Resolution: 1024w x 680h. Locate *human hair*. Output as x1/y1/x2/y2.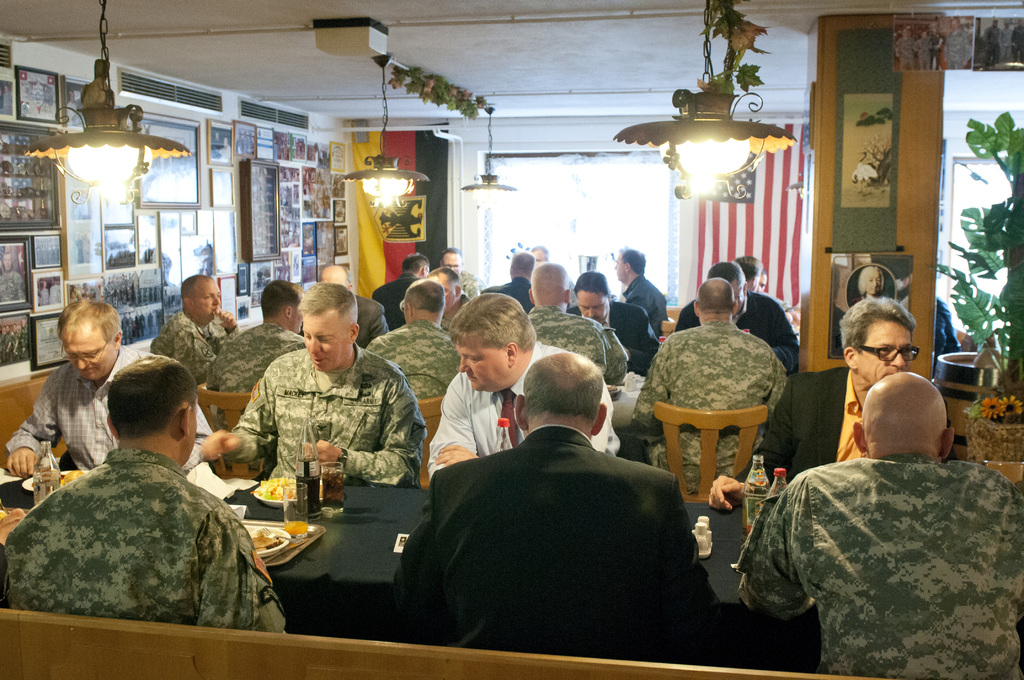
451/292/536/357.
